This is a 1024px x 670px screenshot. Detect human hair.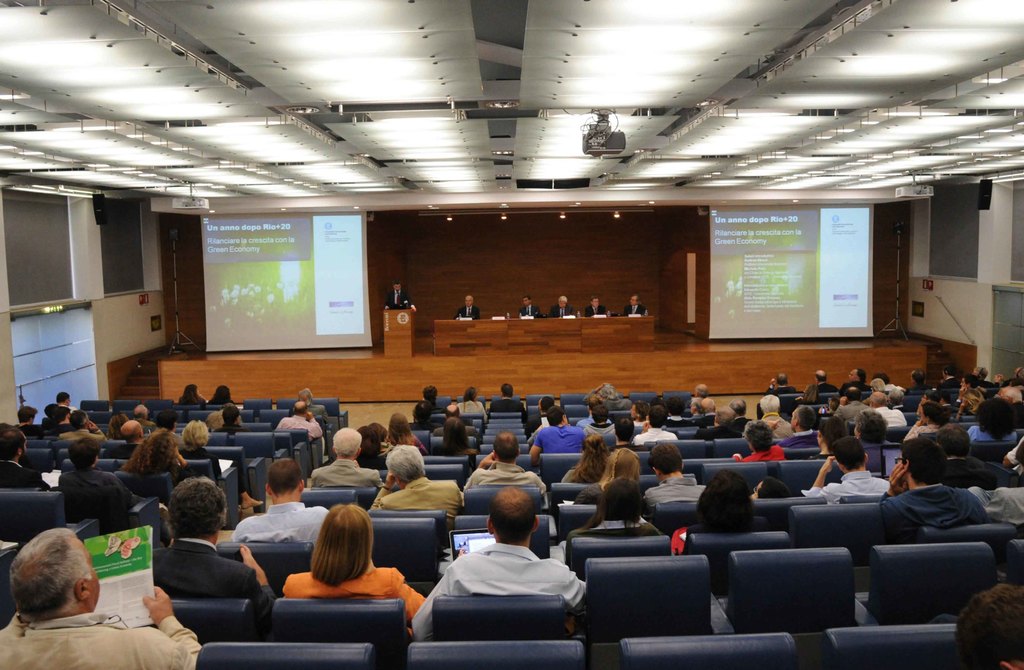
box=[267, 459, 305, 495].
